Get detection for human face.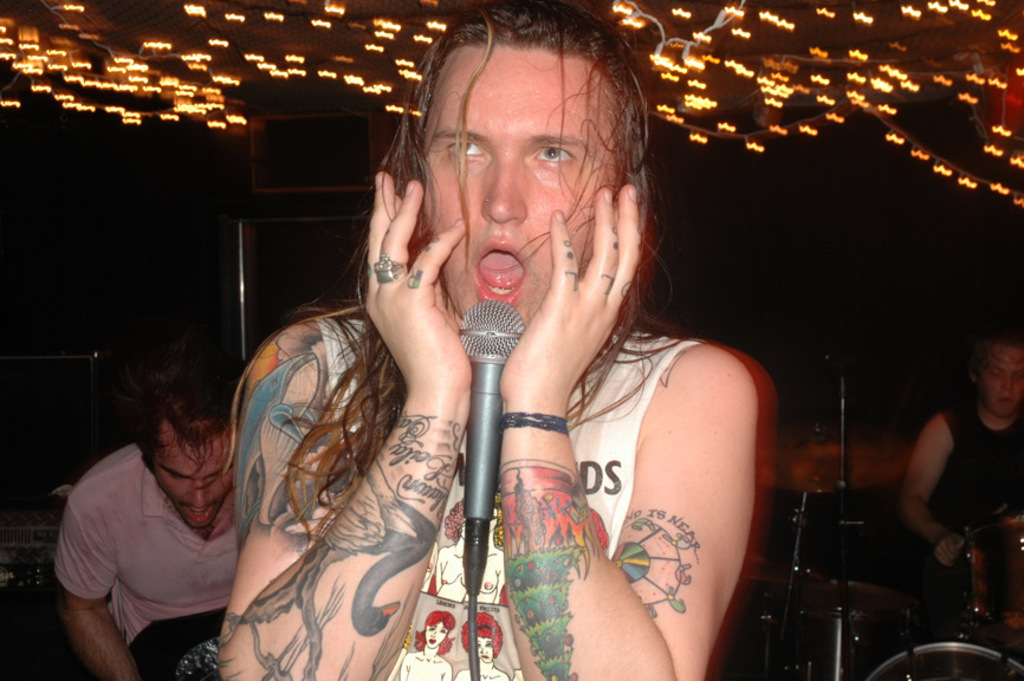
Detection: <bbox>976, 339, 1023, 413</bbox>.
